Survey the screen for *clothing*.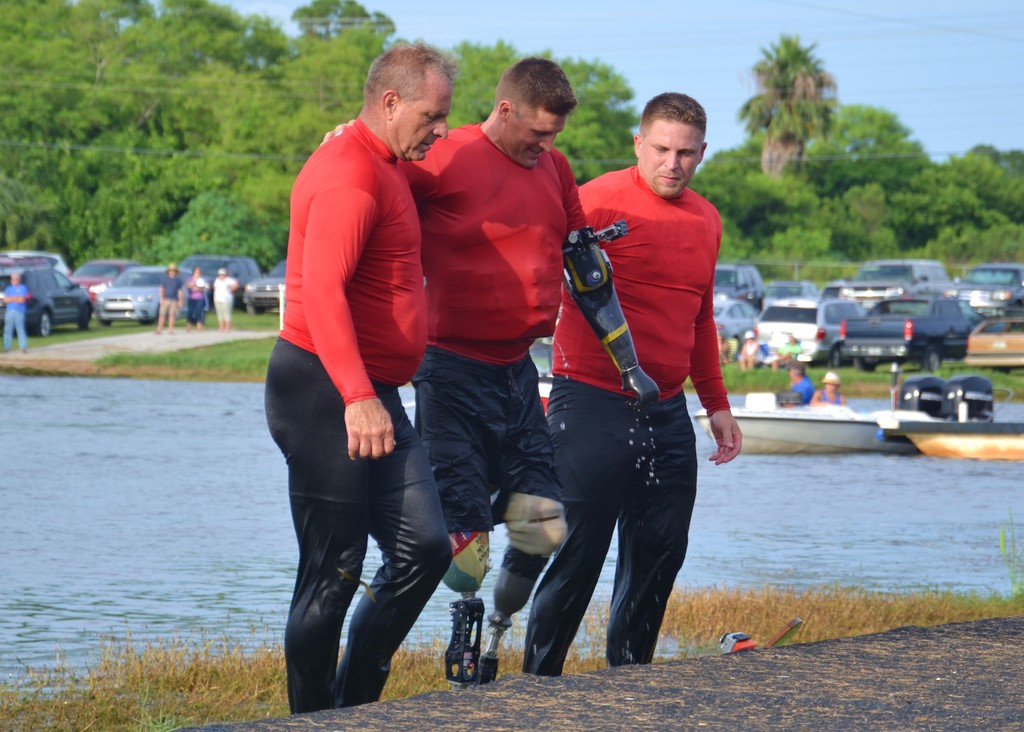
Survey found: <bbox>156, 266, 182, 316</bbox>.
